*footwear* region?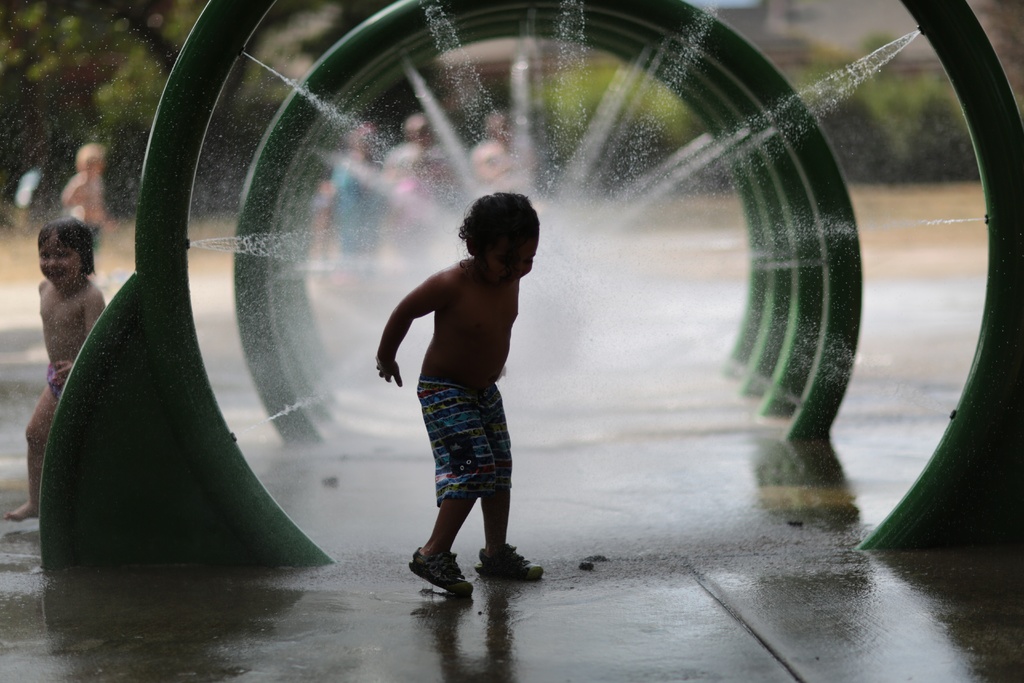
(x1=407, y1=551, x2=474, y2=602)
